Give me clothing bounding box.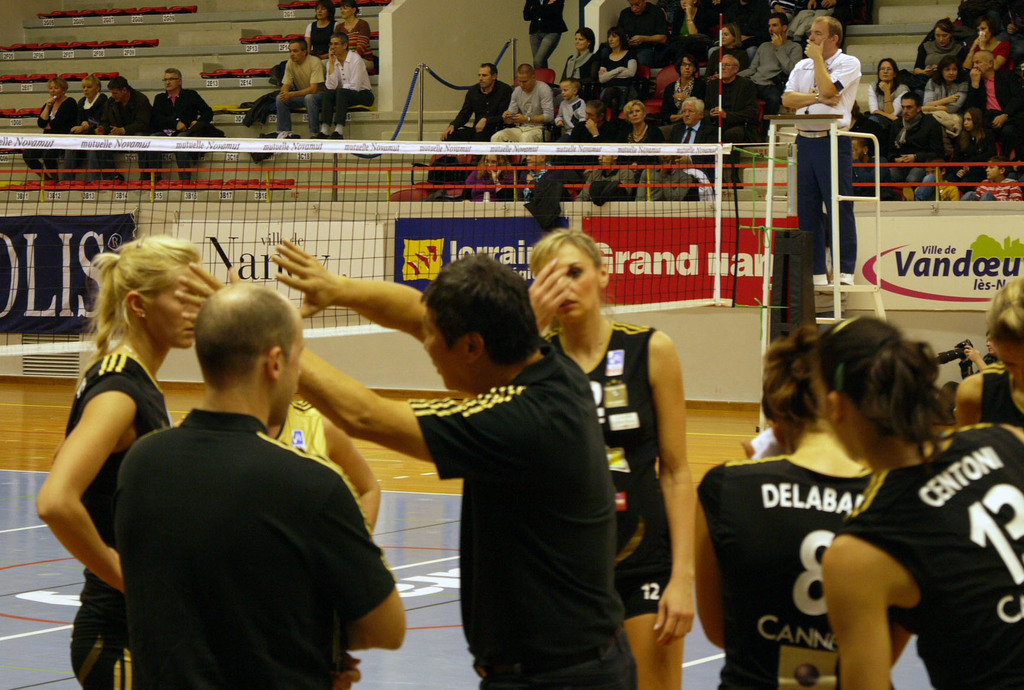
select_region(147, 86, 213, 179).
